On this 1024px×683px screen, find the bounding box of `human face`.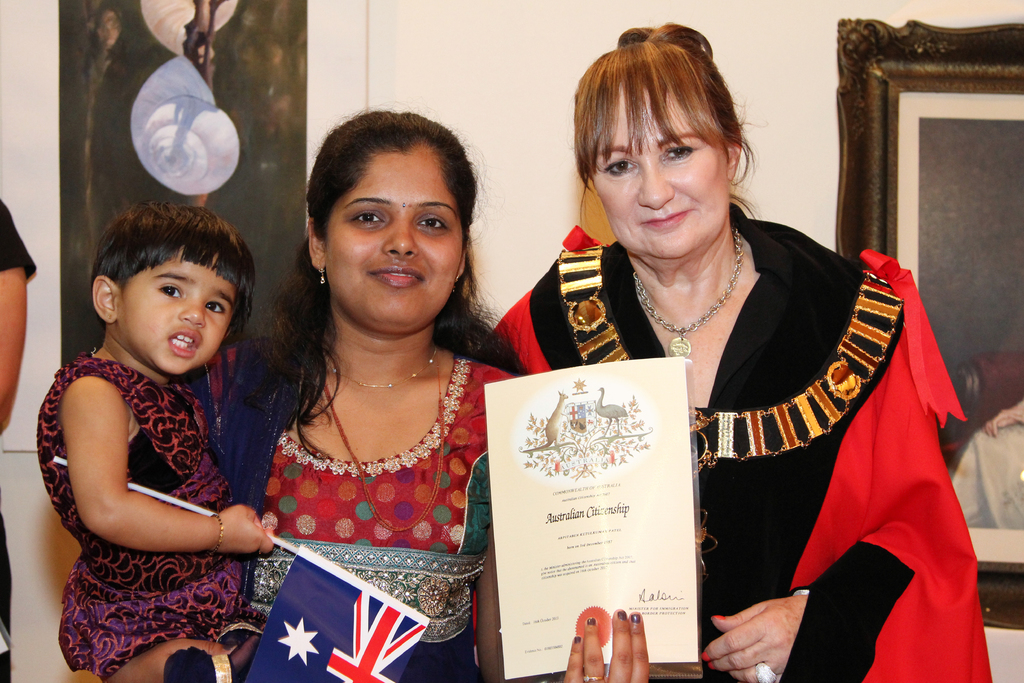
Bounding box: [319, 151, 465, 324].
